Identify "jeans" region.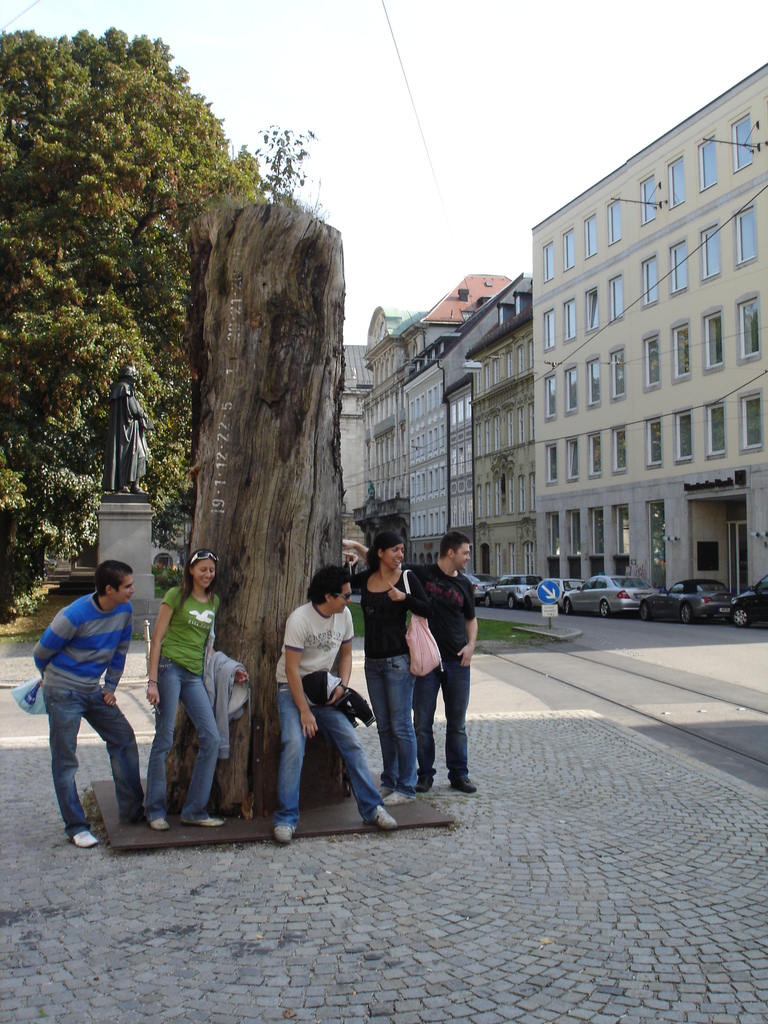
Region: crop(145, 664, 222, 823).
